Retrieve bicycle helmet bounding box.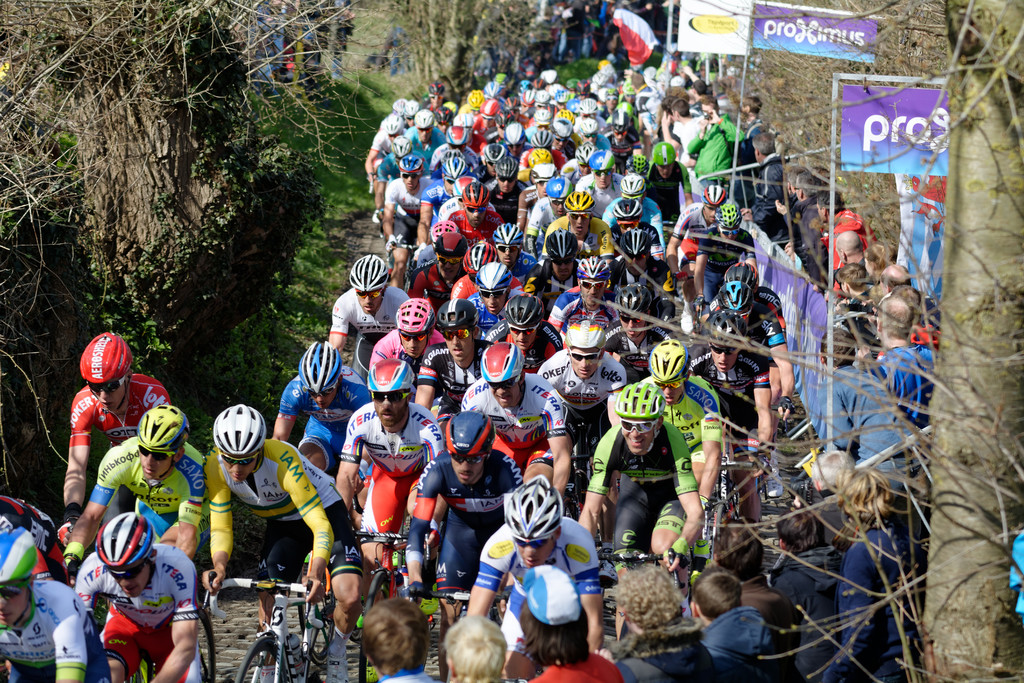
Bounding box: x1=508 y1=292 x2=543 y2=330.
